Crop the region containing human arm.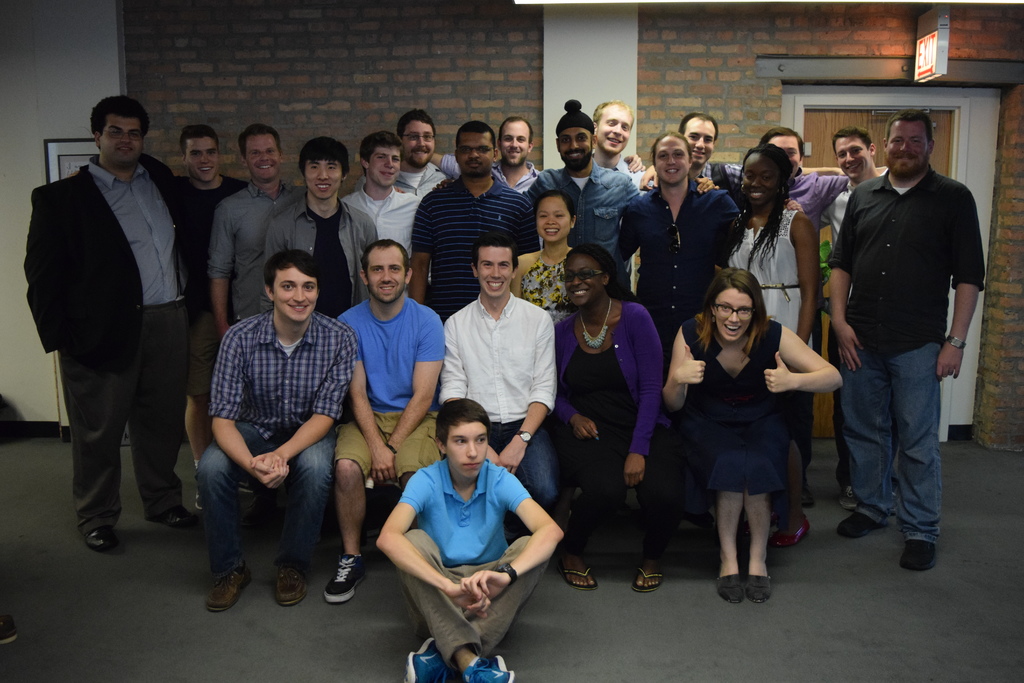
Crop region: 201,325,292,494.
